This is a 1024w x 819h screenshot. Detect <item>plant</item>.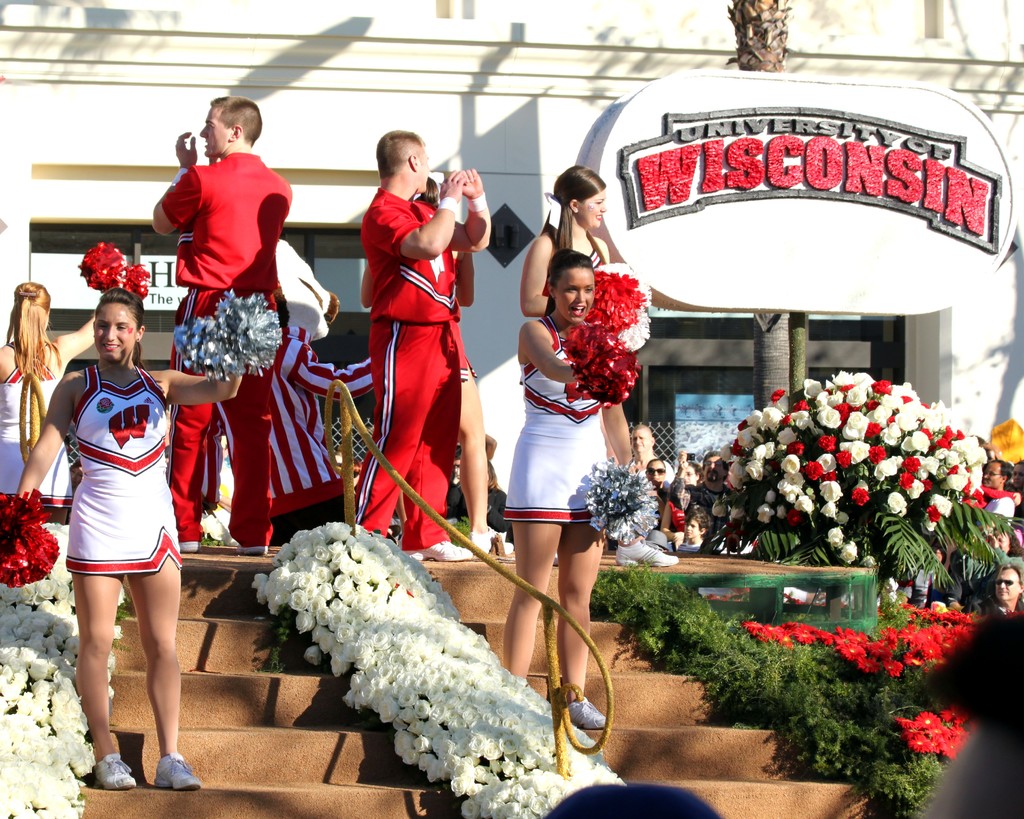
(x1=593, y1=566, x2=973, y2=811).
